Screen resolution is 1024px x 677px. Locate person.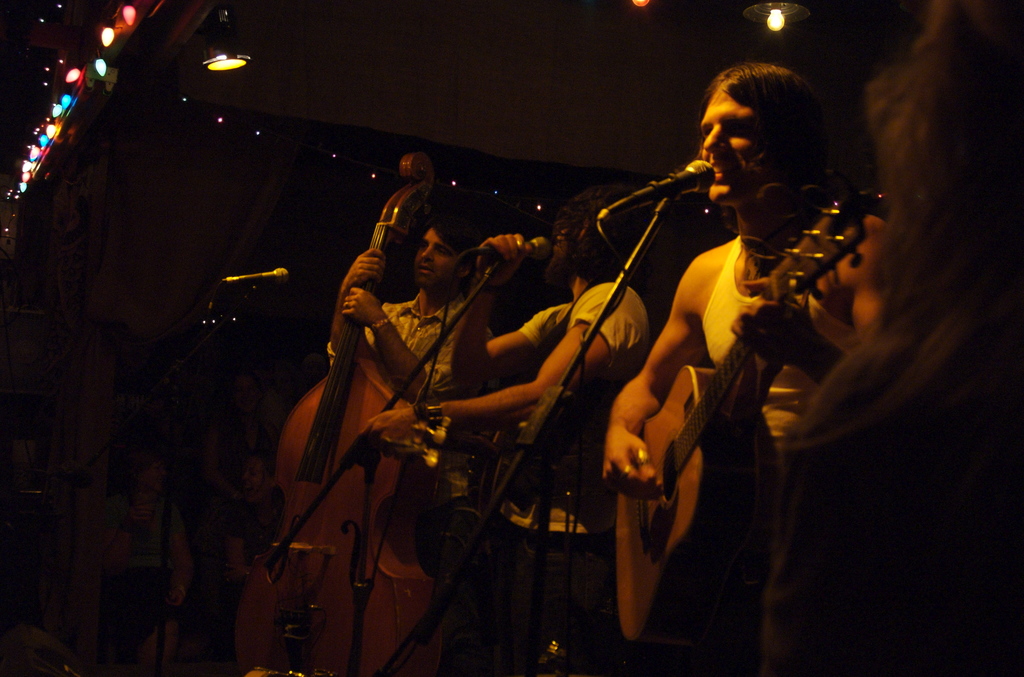
762,0,1023,676.
